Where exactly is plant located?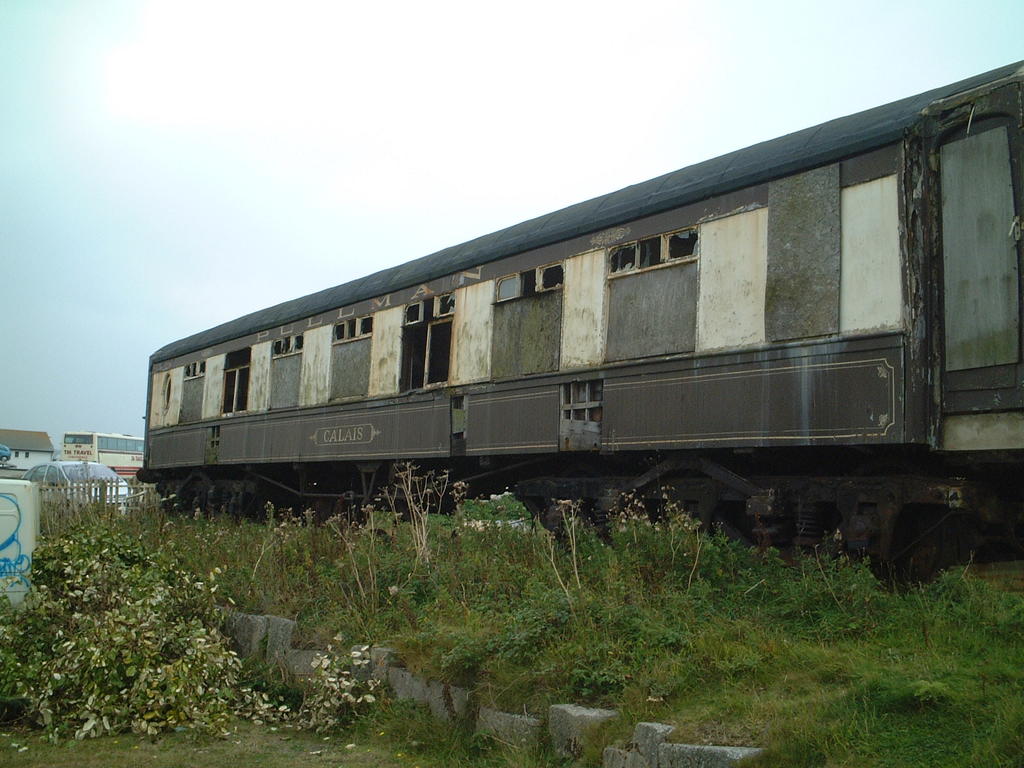
Its bounding box is Rect(1, 703, 591, 767).
